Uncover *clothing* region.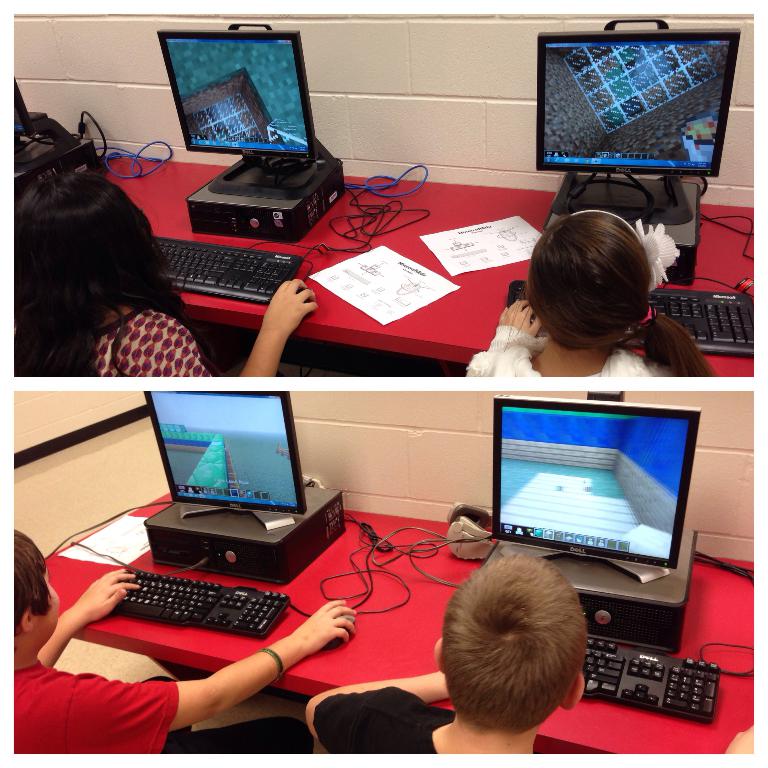
Uncovered: [90, 300, 217, 384].
